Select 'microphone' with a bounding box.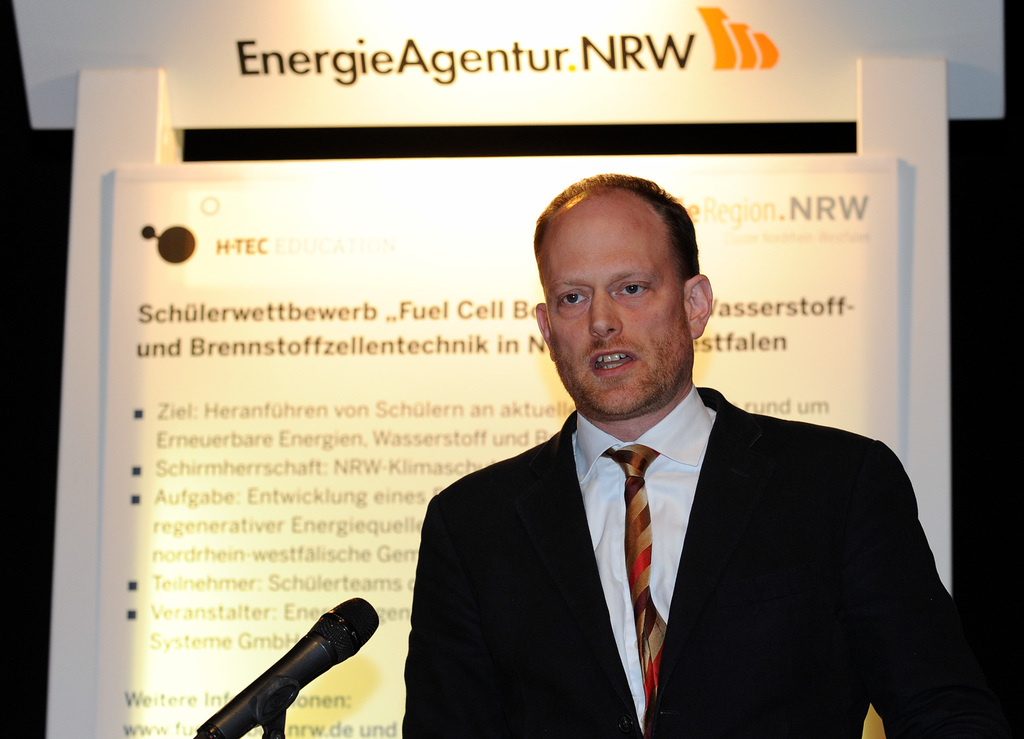
bbox(195, 601, 380, 738).
